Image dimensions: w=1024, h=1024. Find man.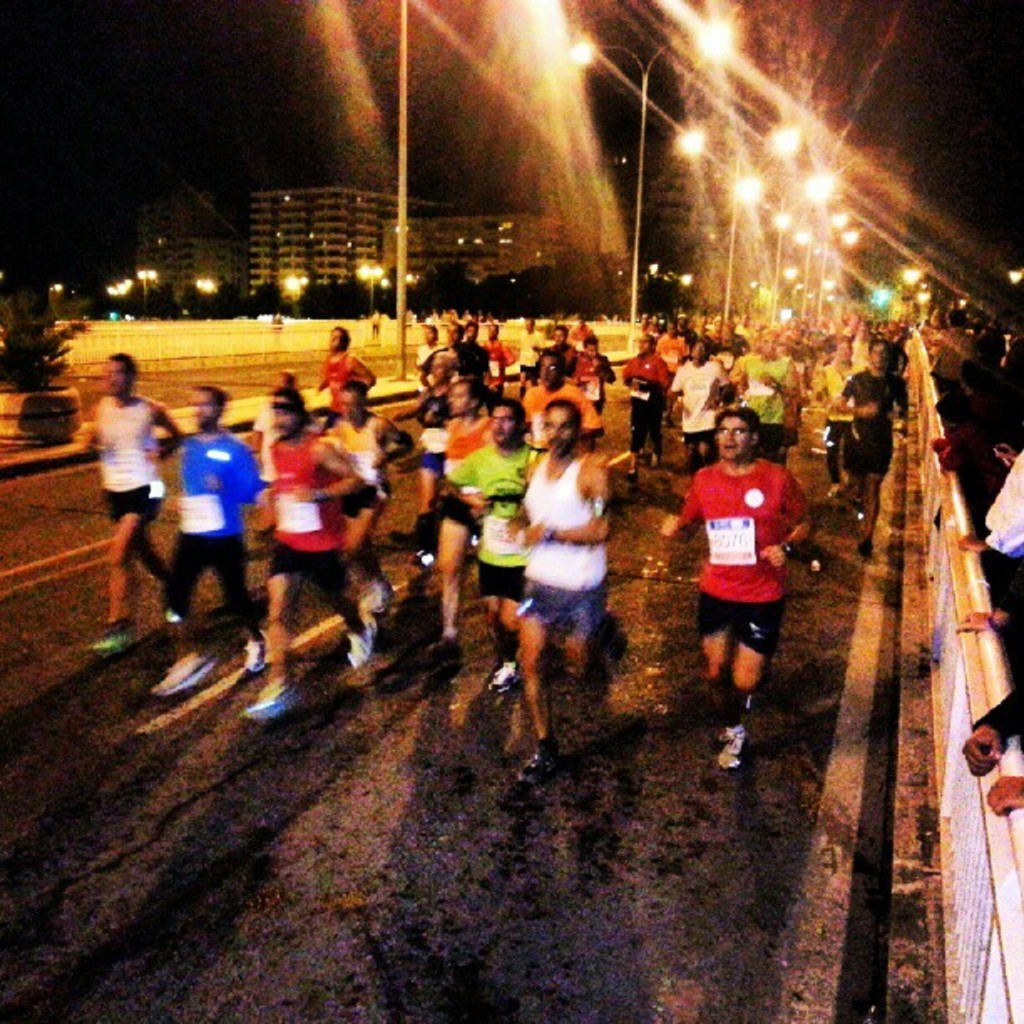
box(438, 400, 539, 694).
